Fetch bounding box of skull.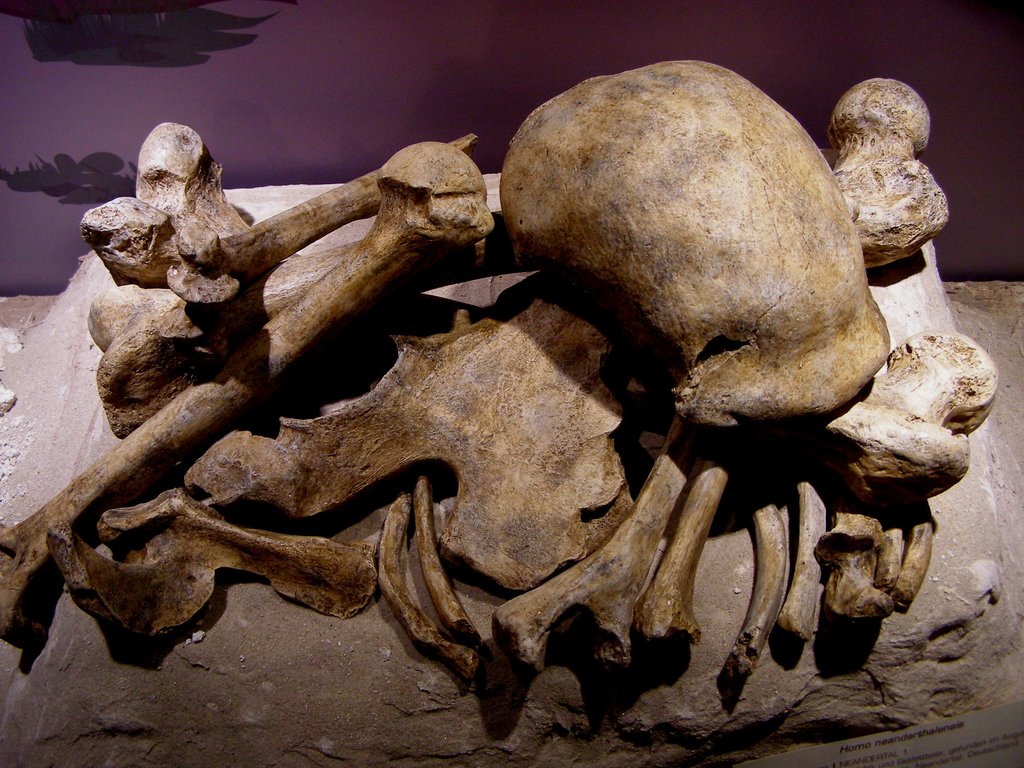
Bbox: 160,40,937,679.
